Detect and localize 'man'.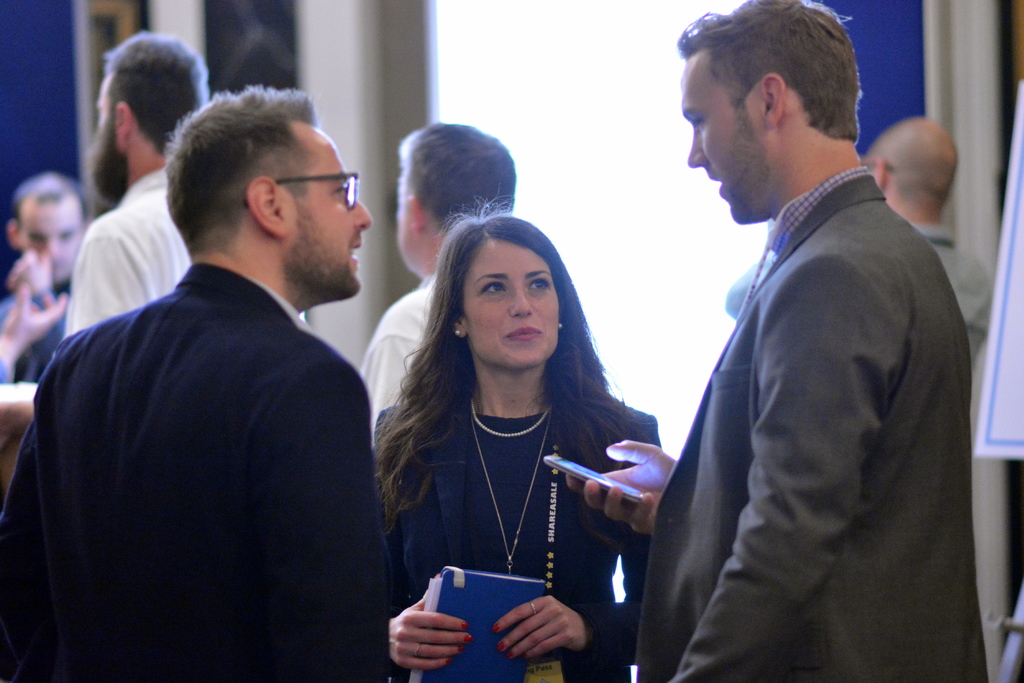
Localized at (873, 118, 992, 442).
